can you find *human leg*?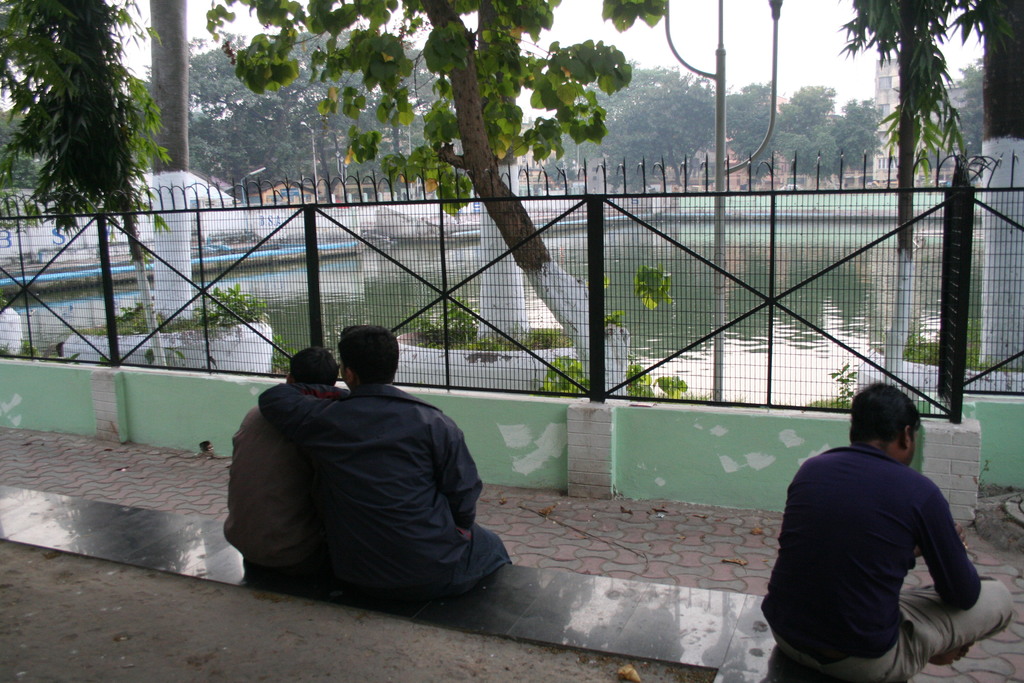
Yes, bounding box: Rect(400, 520, 515, 589).
